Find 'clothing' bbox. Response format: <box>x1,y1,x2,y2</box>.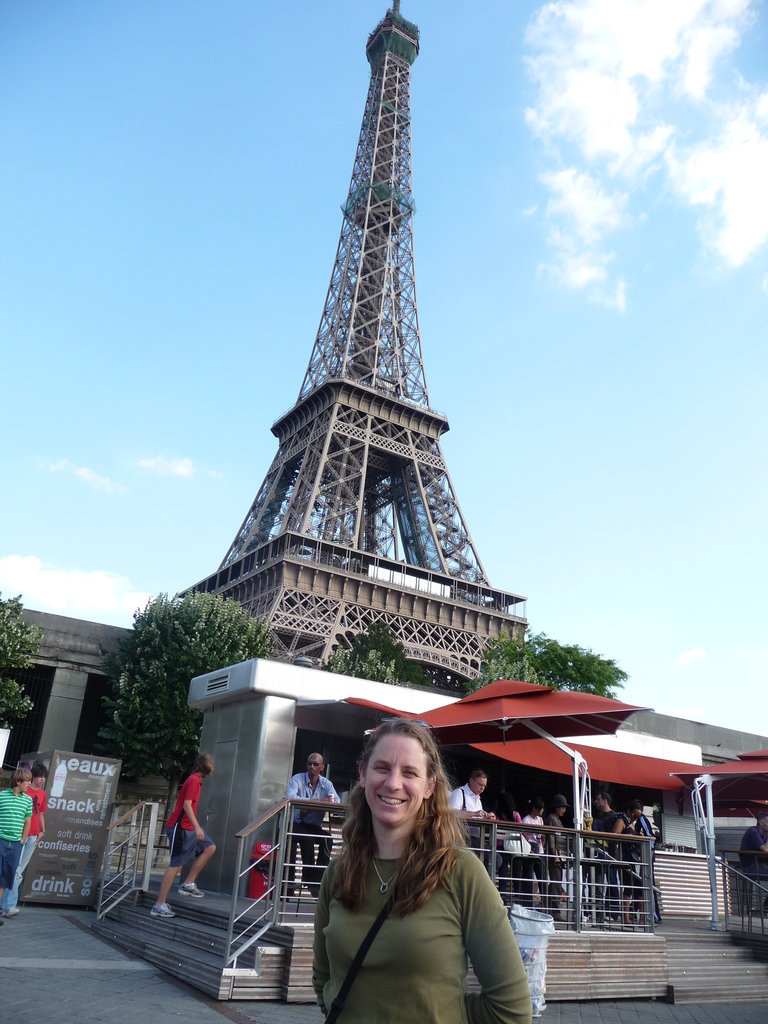
<box>446,787,484,865</box>.
